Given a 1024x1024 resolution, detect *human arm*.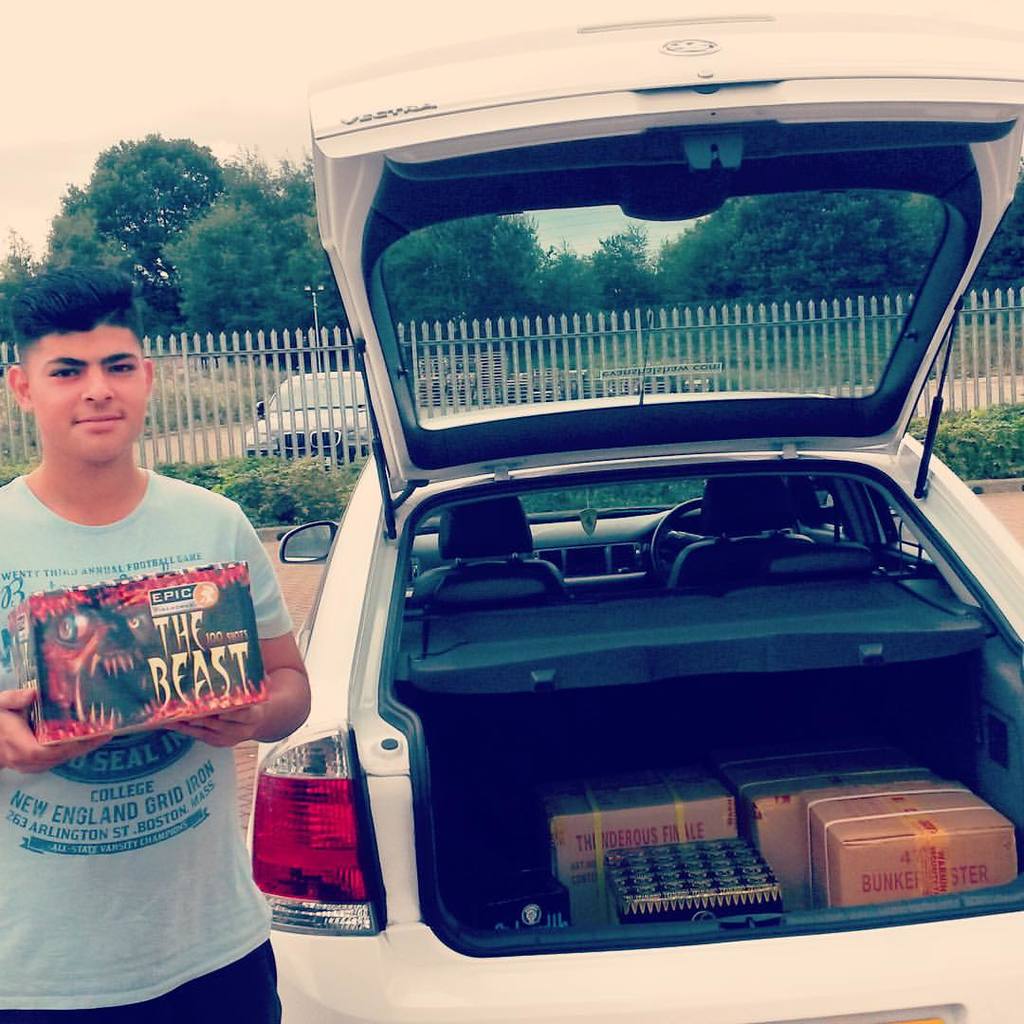
(0,686,111,774).
